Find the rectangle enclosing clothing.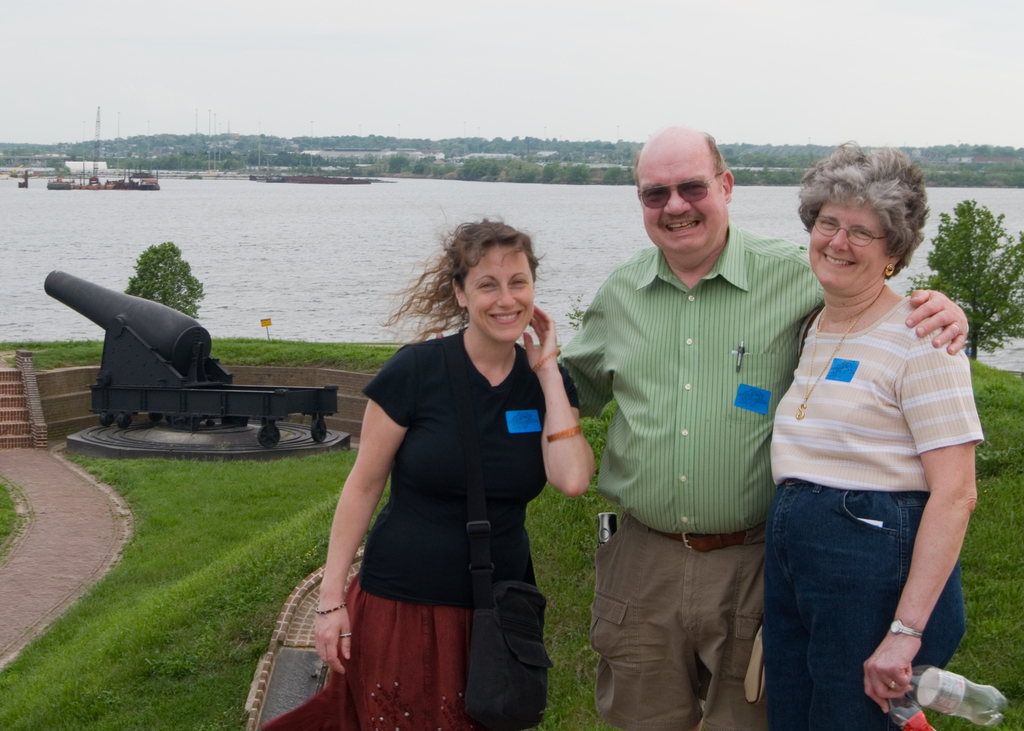
bbox(326, 289, 561, 684).
